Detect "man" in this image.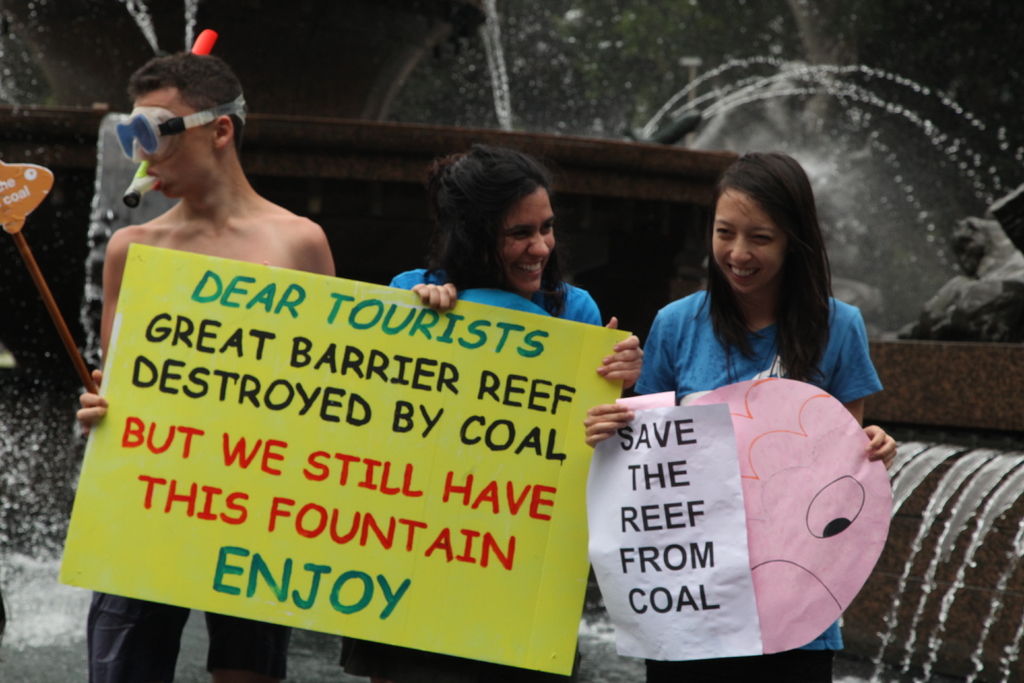
Detection: Rect(76, 49, 338, 682).
